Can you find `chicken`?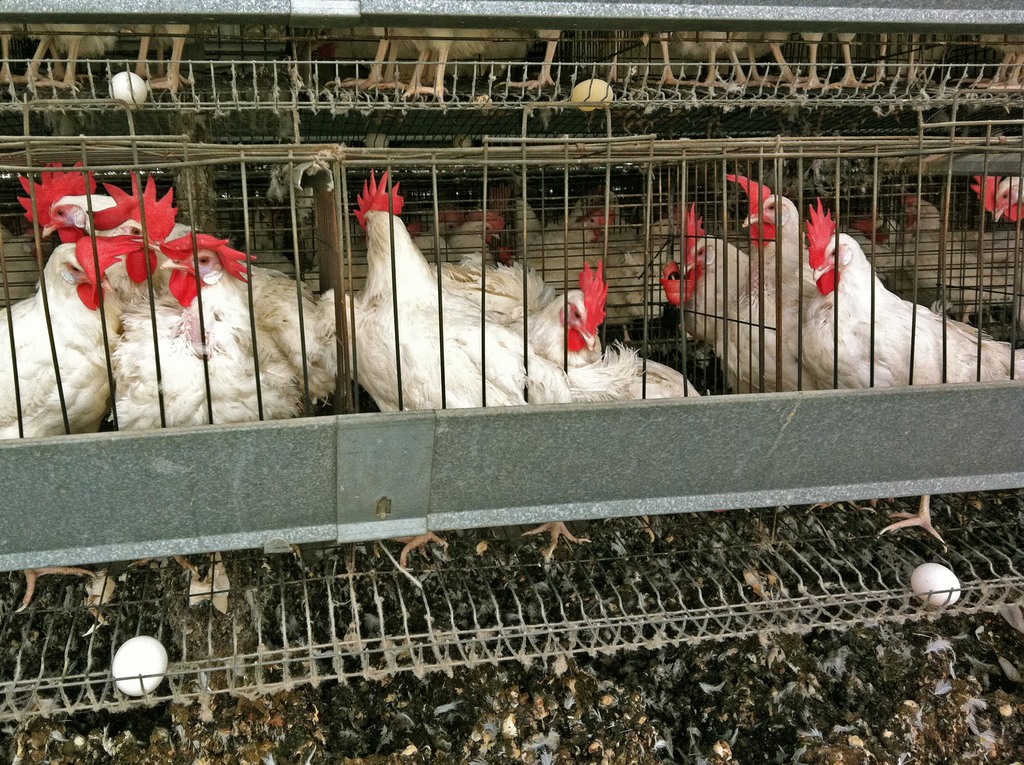
Yes, bounding box: (774, 195, 1023, 556).
